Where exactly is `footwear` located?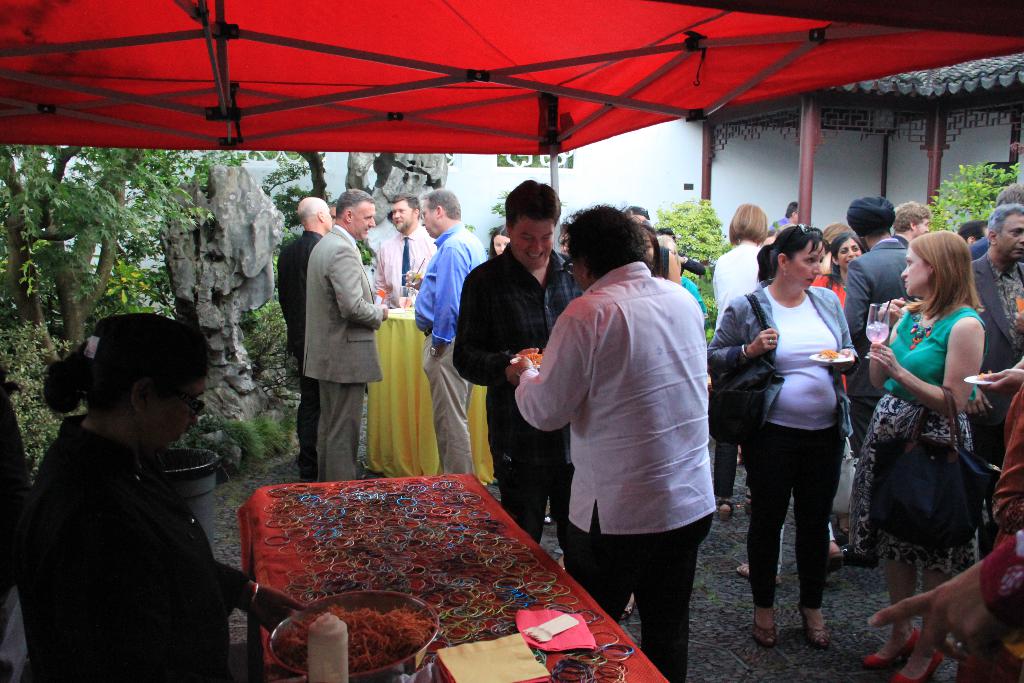
Its bounding box is 742,494,751,518.
